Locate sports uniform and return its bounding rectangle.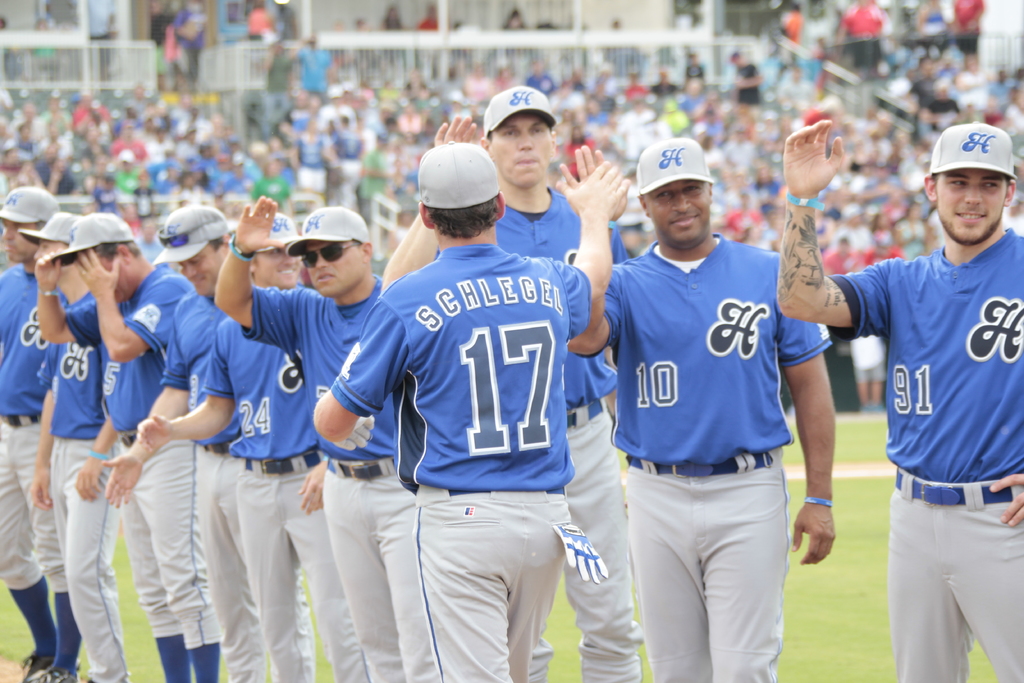
region(325, 233, 612, 681).
